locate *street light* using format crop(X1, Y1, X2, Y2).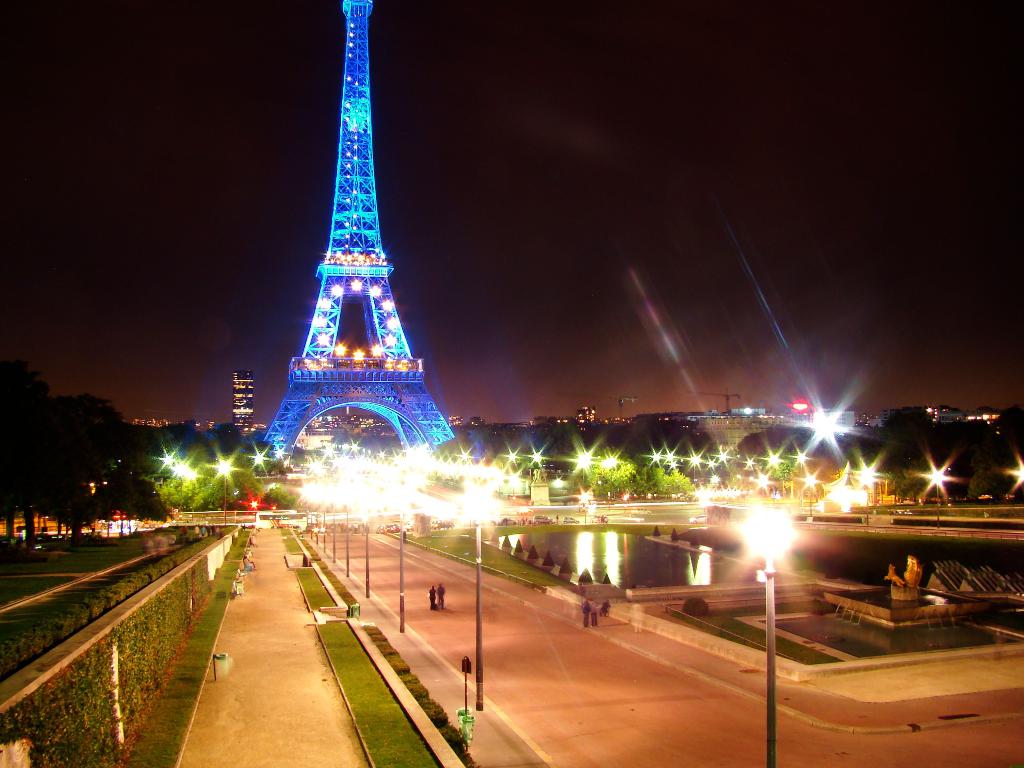
crop(730, 500, 801, 767).
